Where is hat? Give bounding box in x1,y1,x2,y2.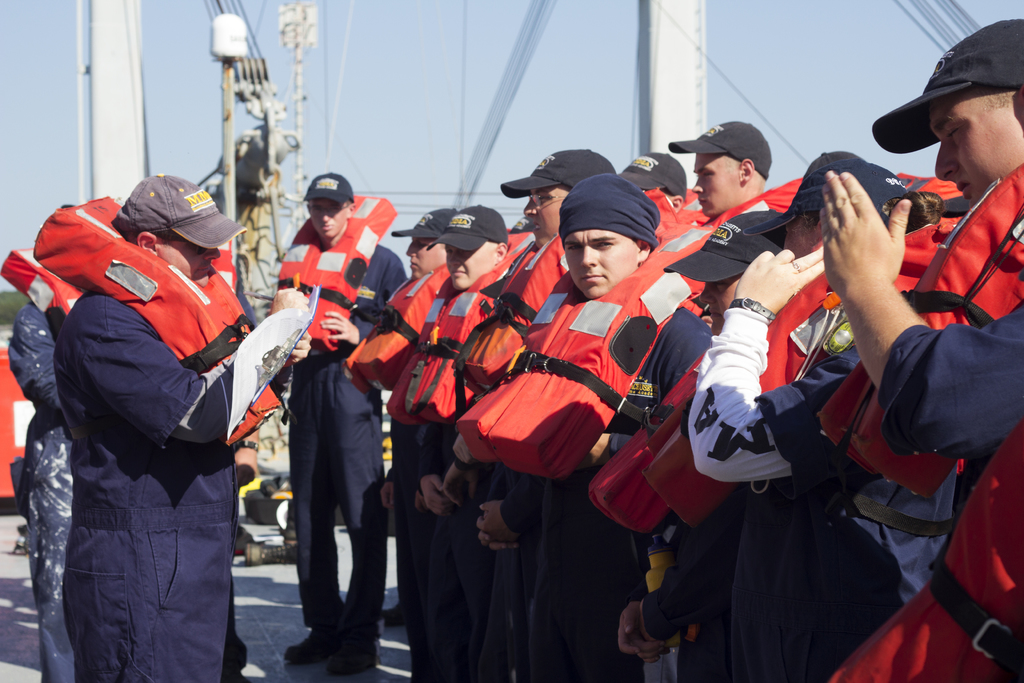
664,210,785,283.
